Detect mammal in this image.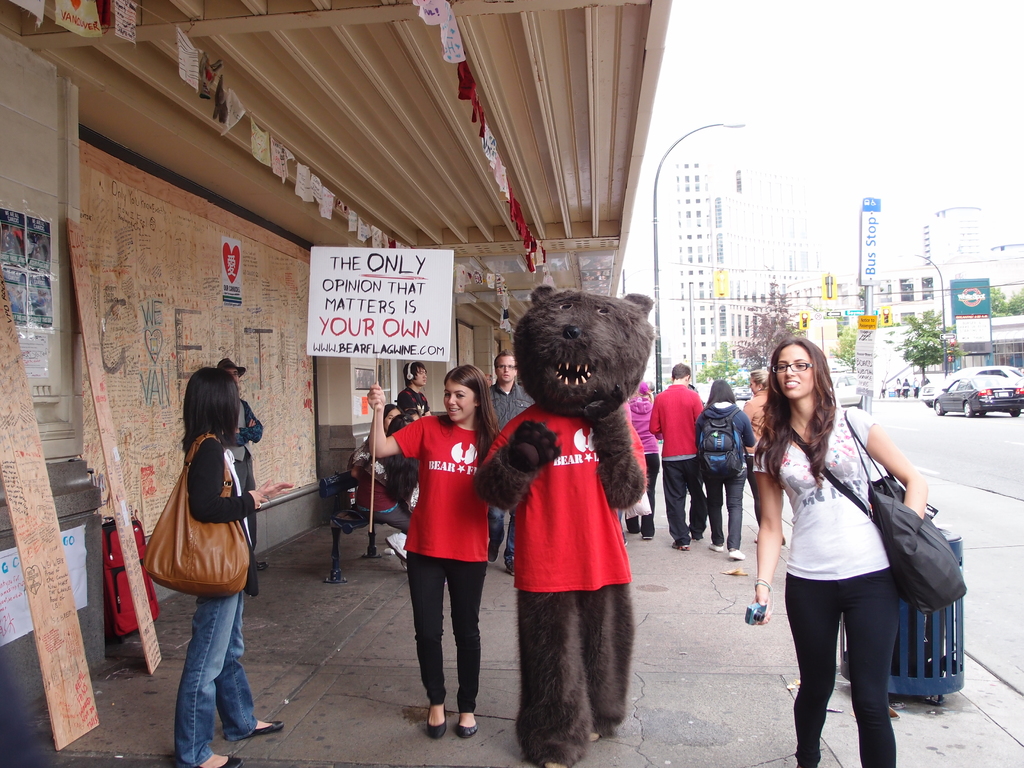
Detection: x1=380, y1=412, x2=422, y2=511.
